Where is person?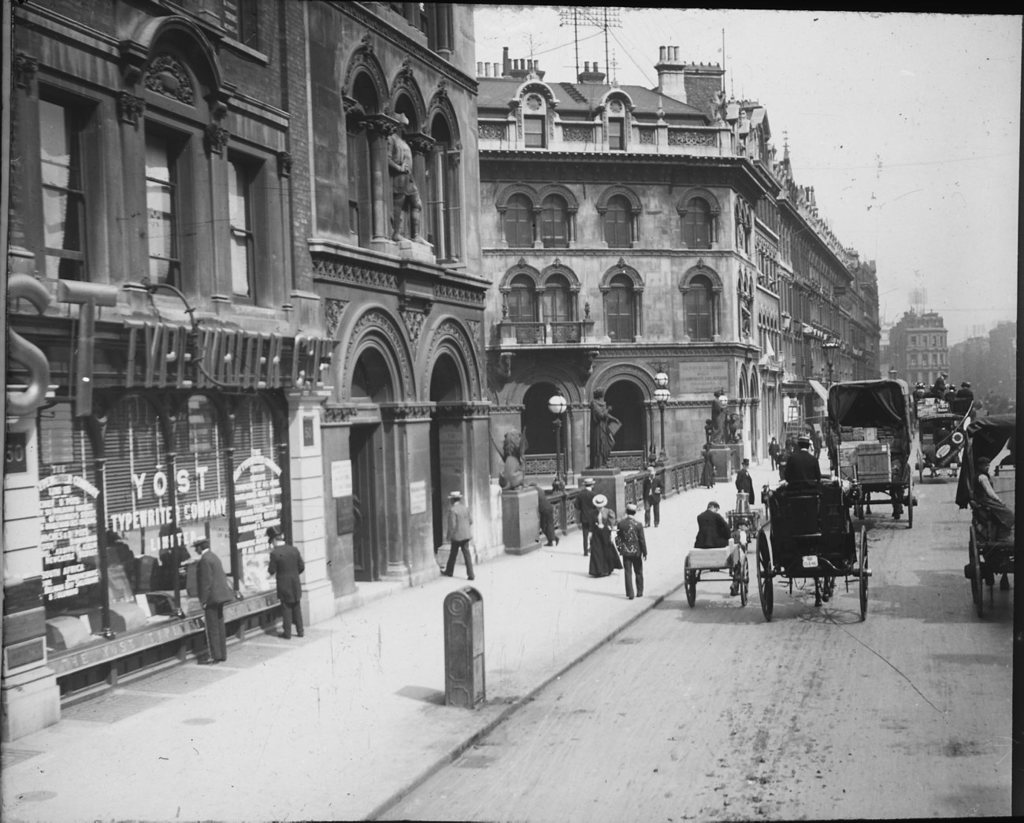
bbox=(948, 384, 956, 396).
